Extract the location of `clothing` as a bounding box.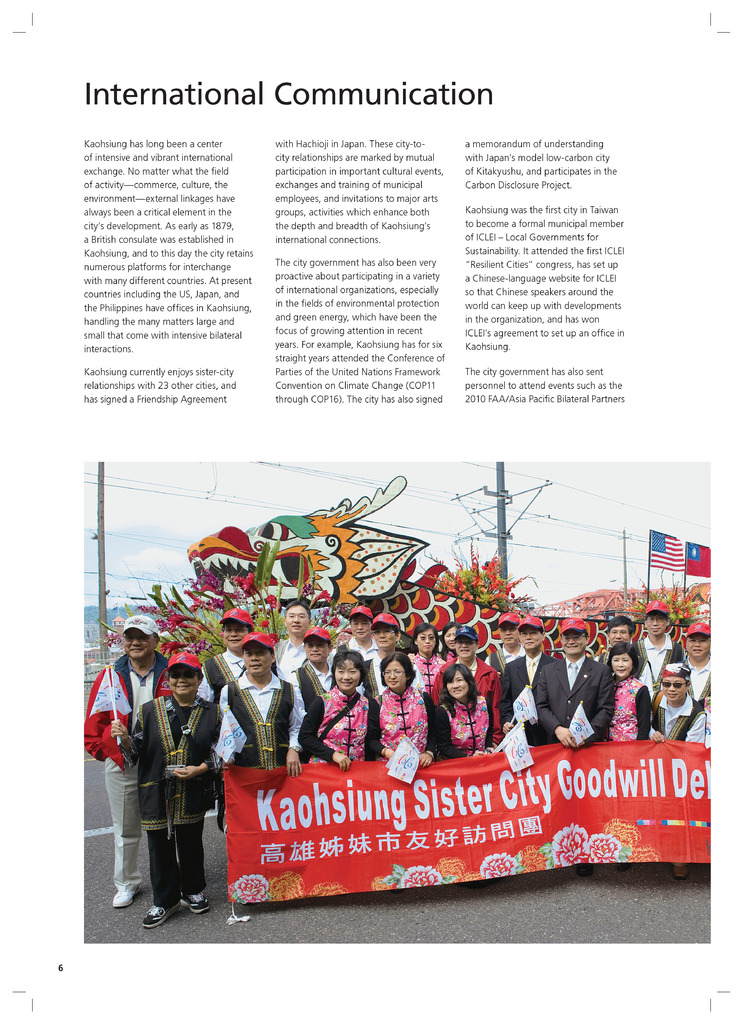
bbox(690, 662, 708, 700).
